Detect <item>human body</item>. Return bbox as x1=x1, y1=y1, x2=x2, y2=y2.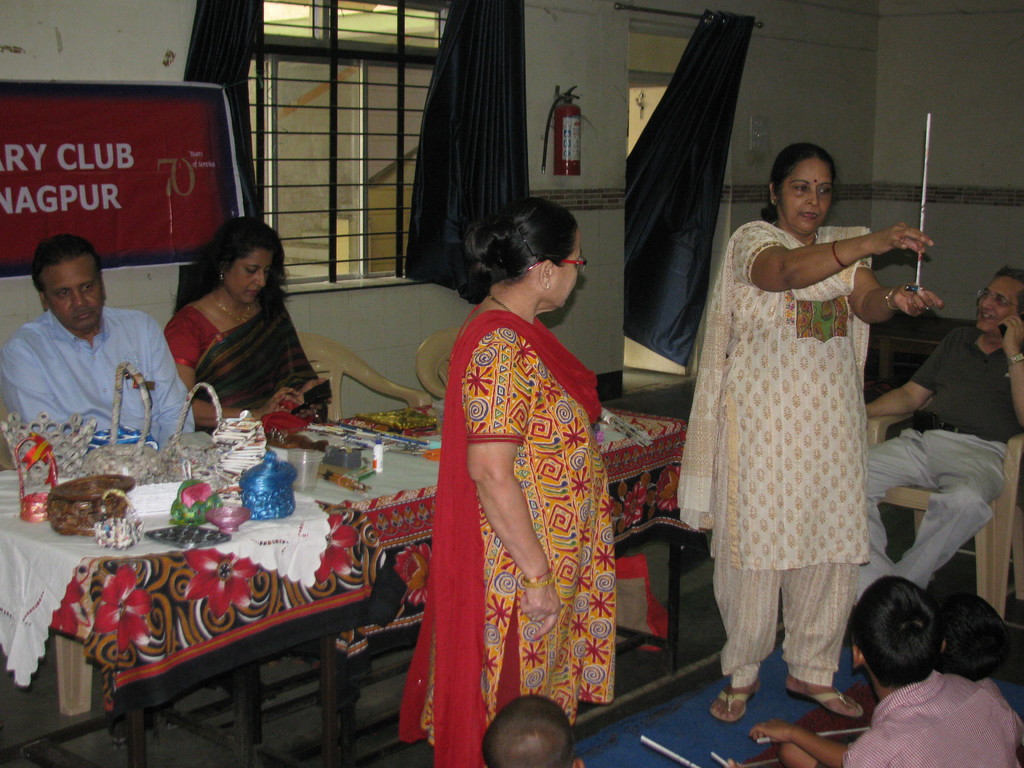
x1=673, y1=143, x2=940, y2=723.
